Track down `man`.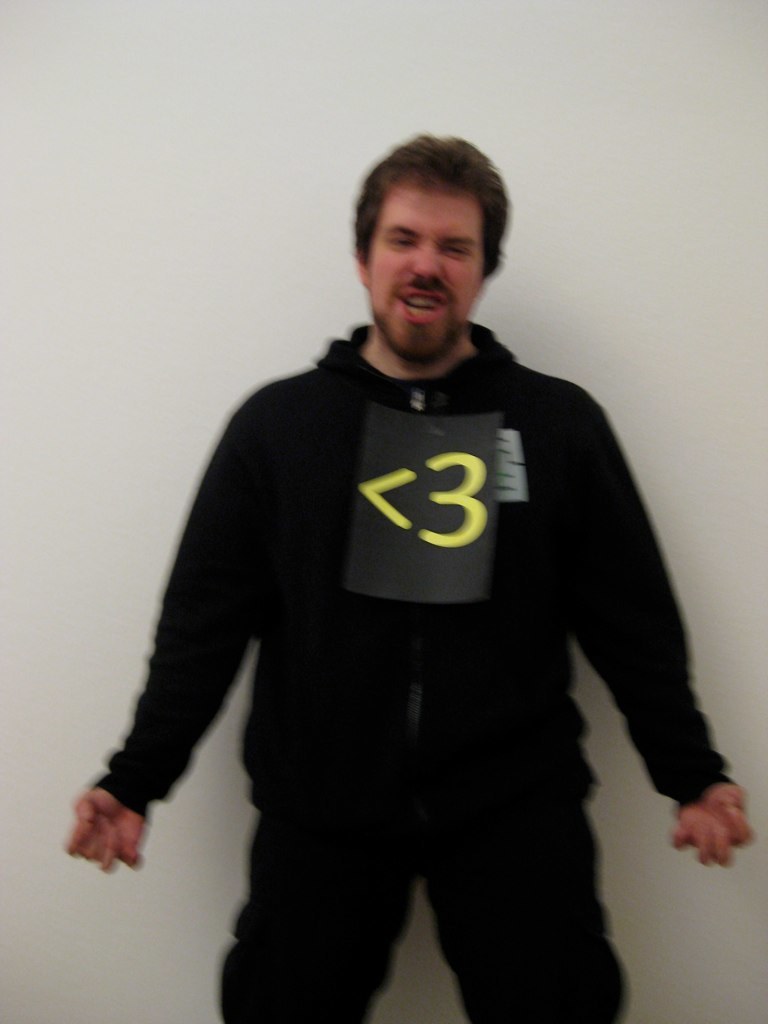
Tracked to 64, 136, 750, 1023.
